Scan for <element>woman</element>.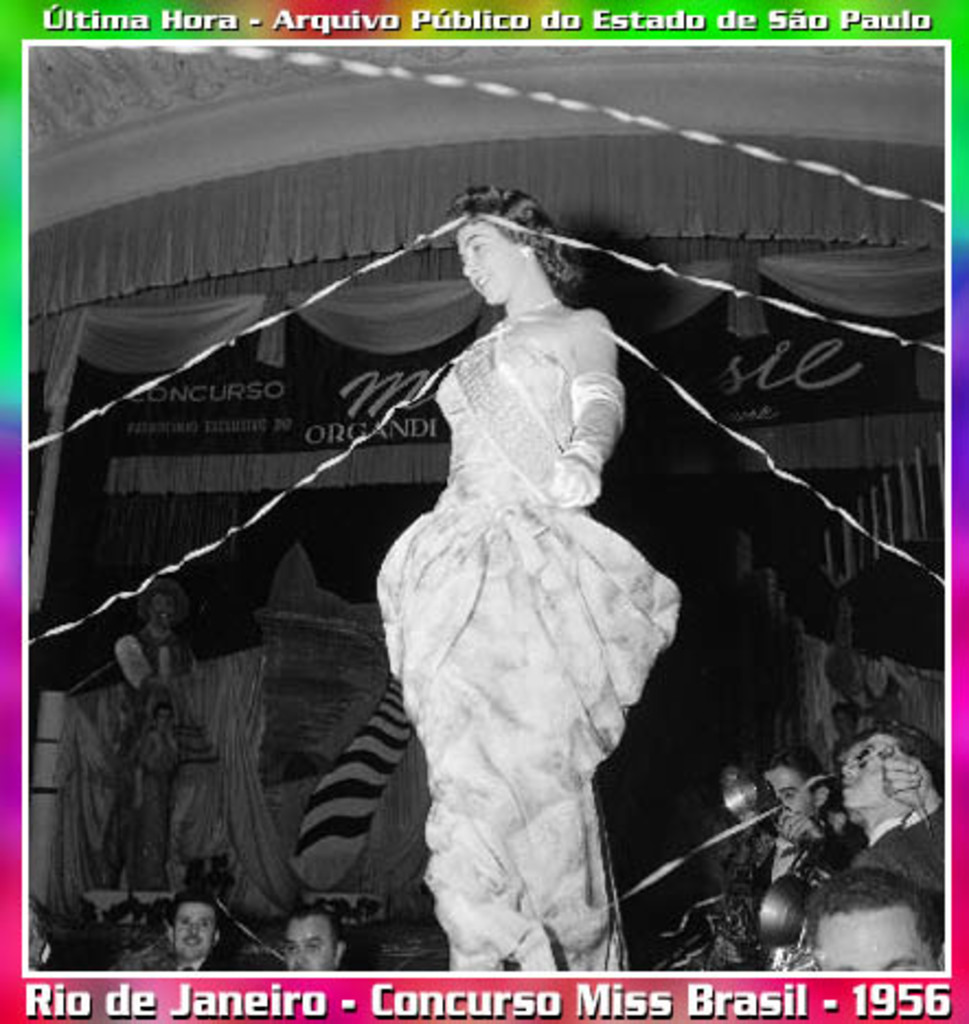
Scan result: bbox=(351, 162, 677, 965).
